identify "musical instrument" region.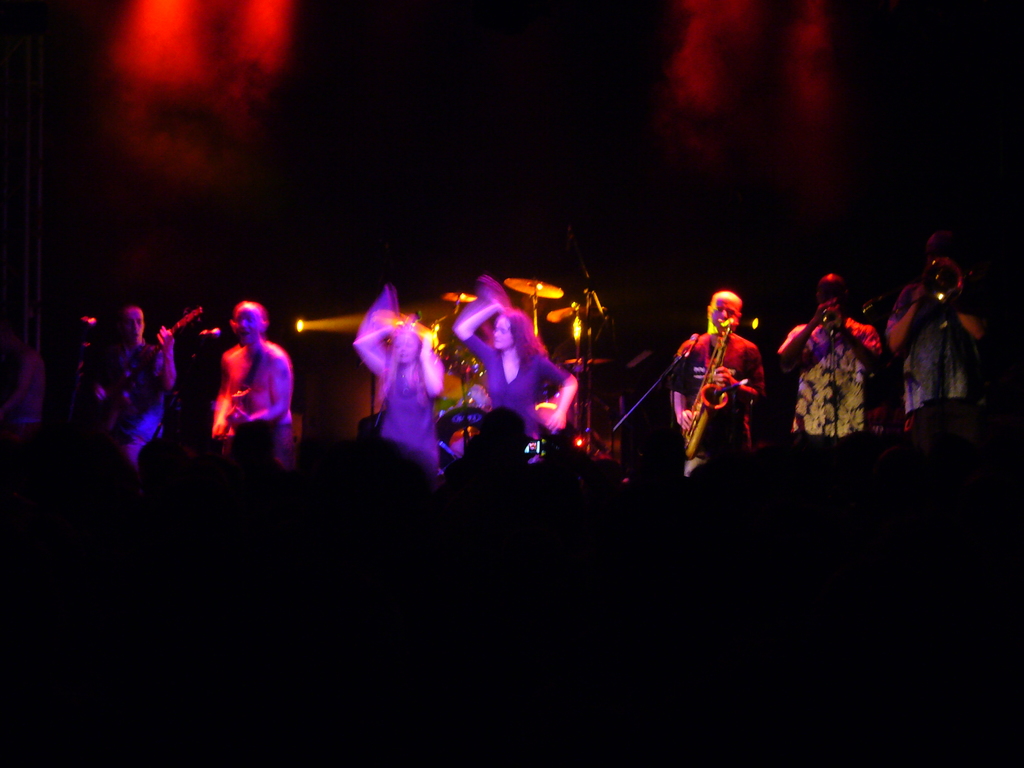
Region: locate(87, 304, 207, 436).
